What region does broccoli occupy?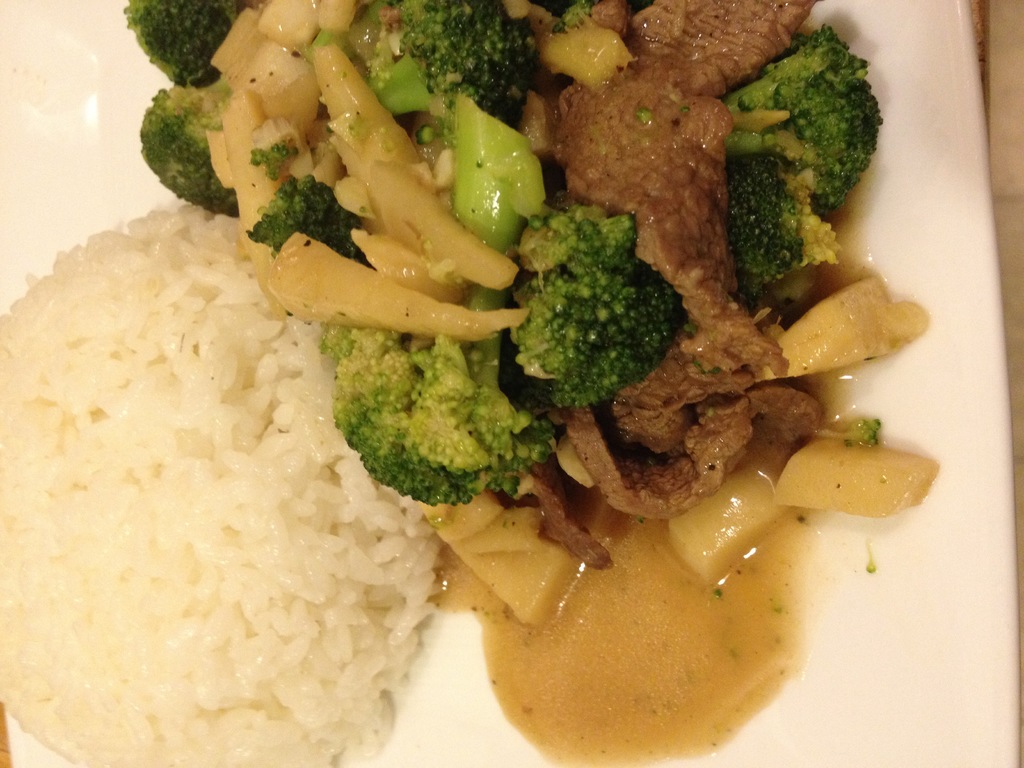
locate(724, 155, 836, 291).
